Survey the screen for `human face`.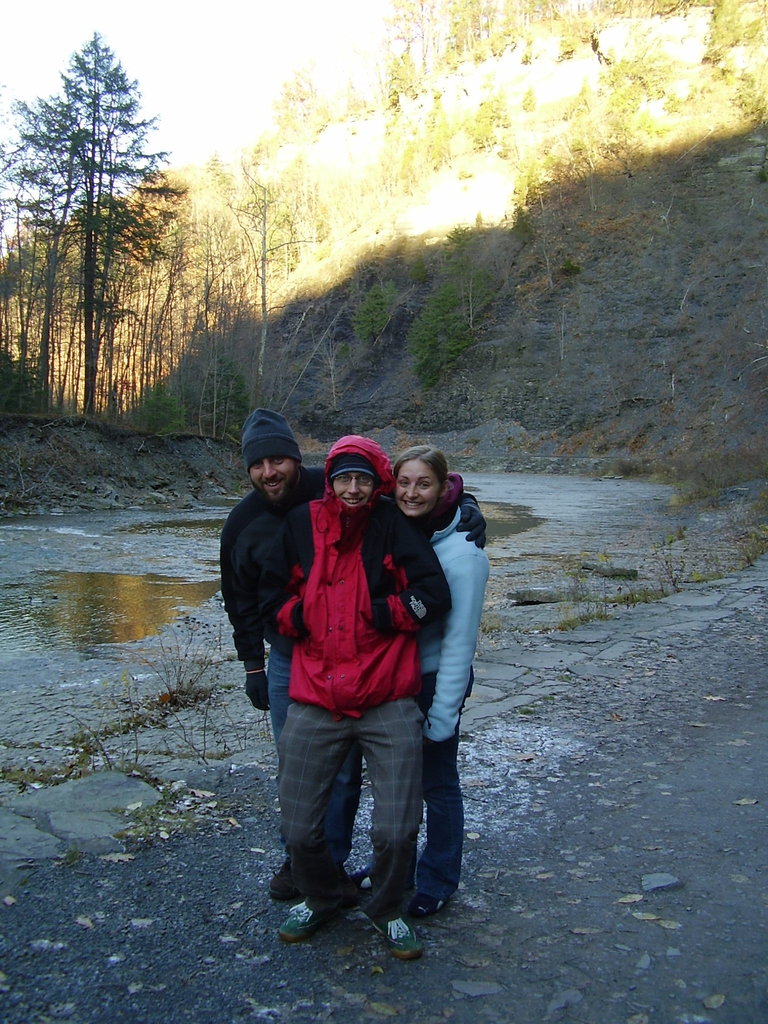
Survey found: (252,452,295,509).
